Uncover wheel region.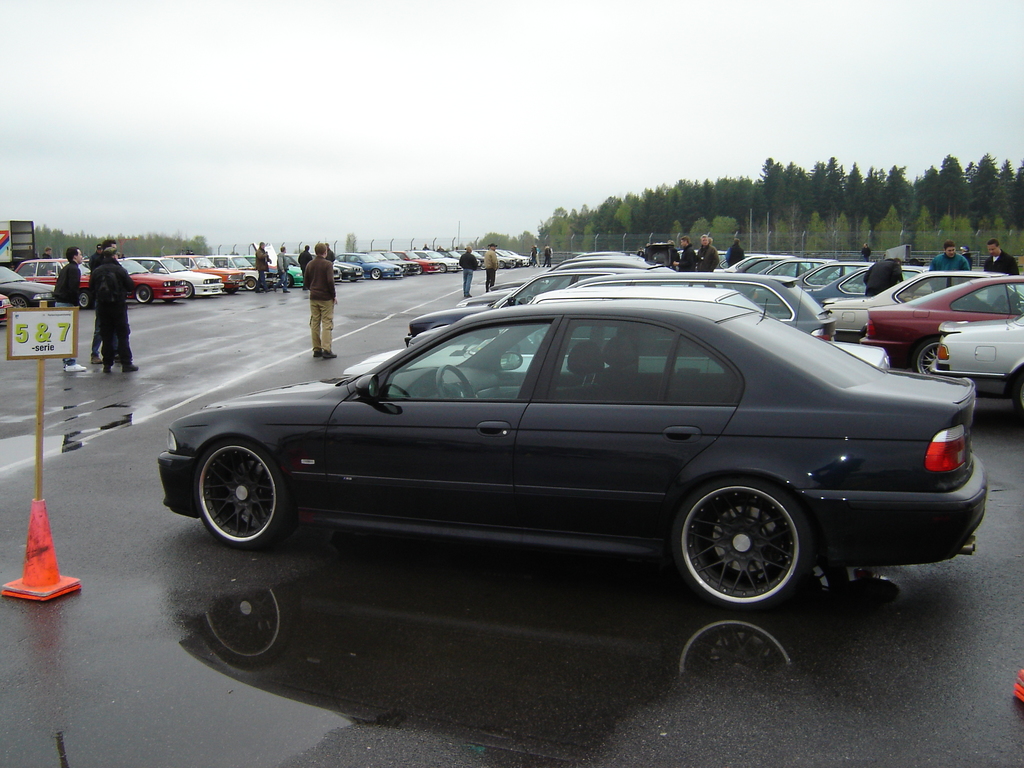
Uncovered: left=182, top=282, right=193, bottom=299.
